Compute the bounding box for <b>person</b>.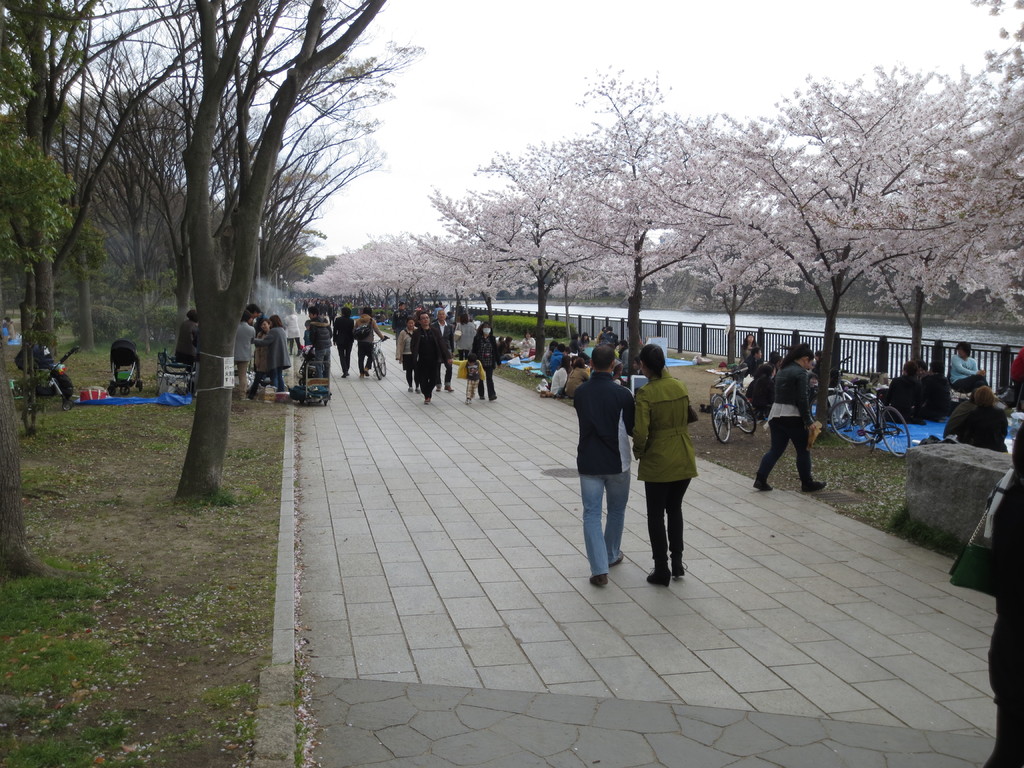
(left=557, top=336, right=654, bottom=597).
